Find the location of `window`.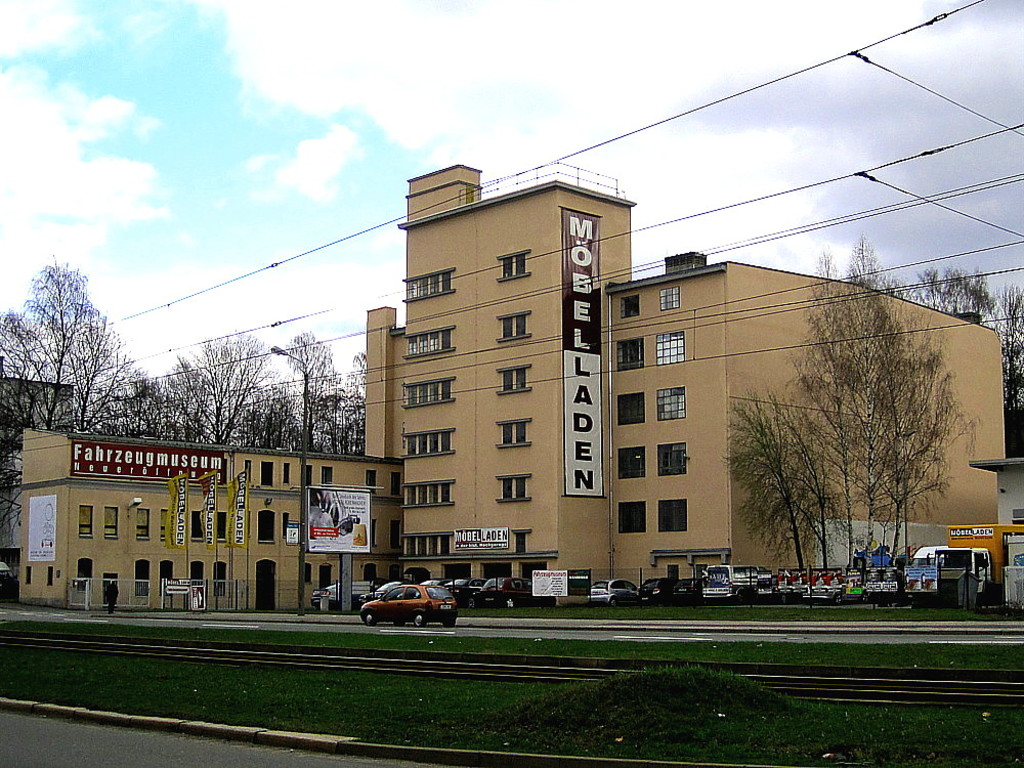
Location: x1=495 y1=248 x2=534 y2=281.
